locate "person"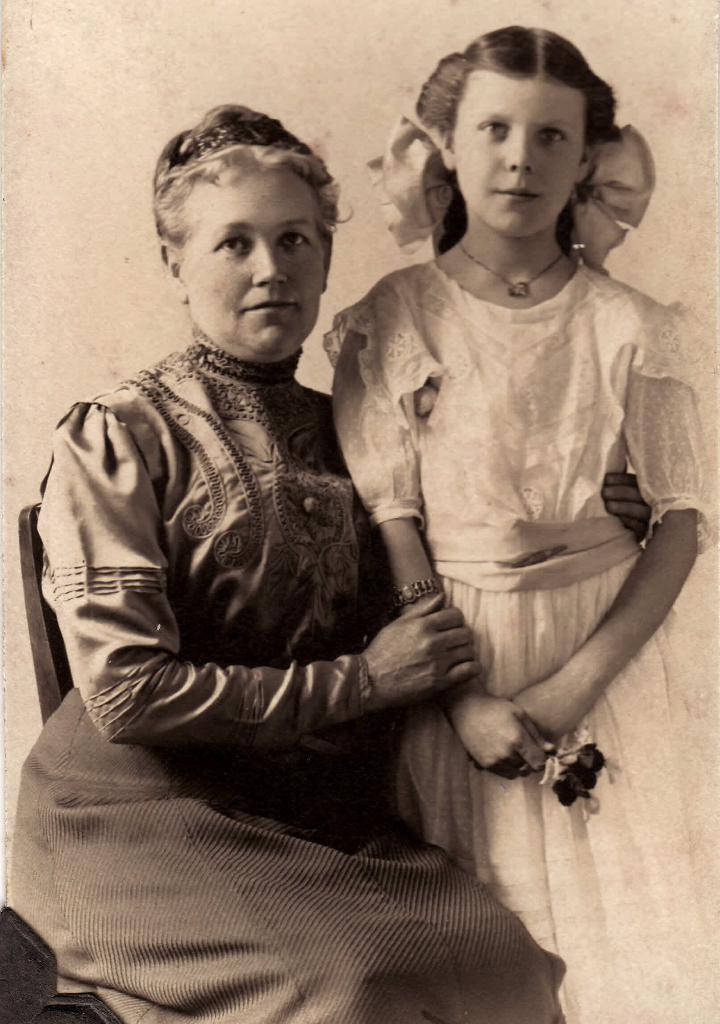
<region>323, 24, 718, 1016</region>
